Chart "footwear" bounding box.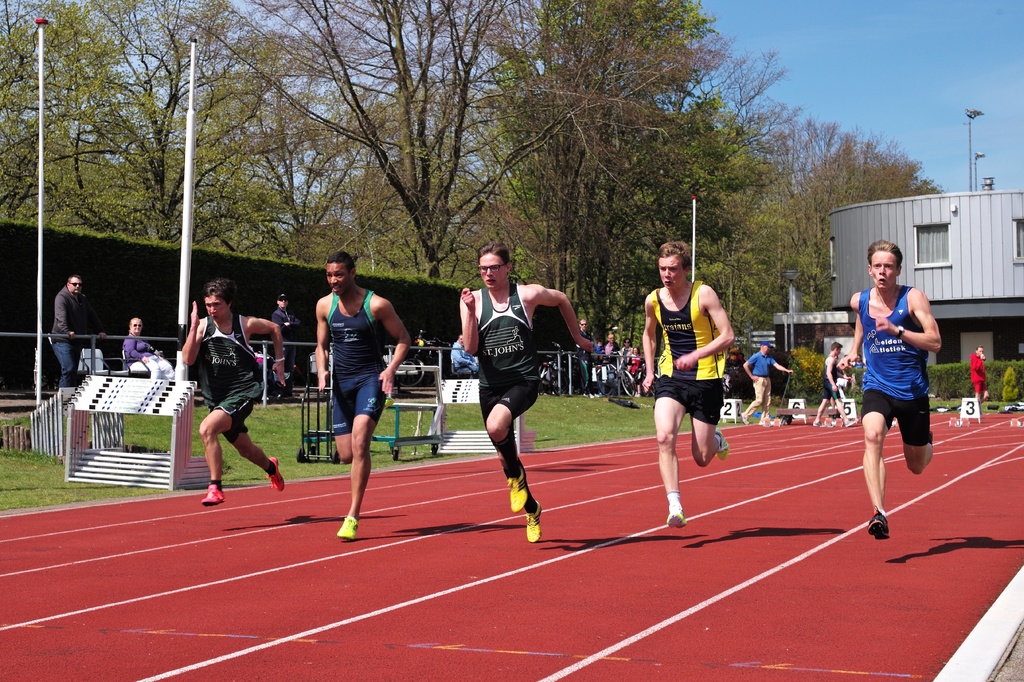
Charted: (525, 499, 542, 544).
